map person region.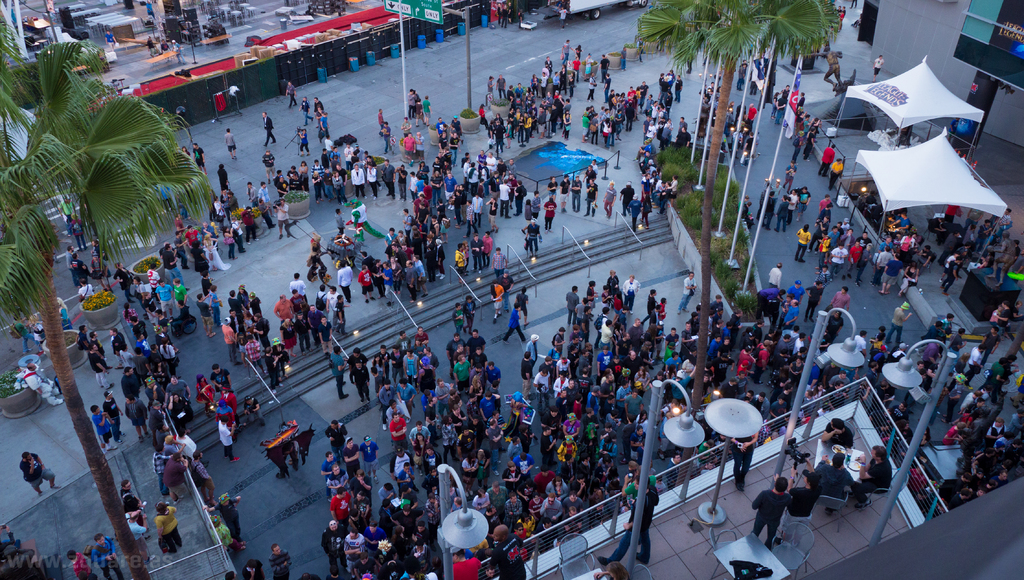
Mapped to detection(268, 540, 292, 579).
